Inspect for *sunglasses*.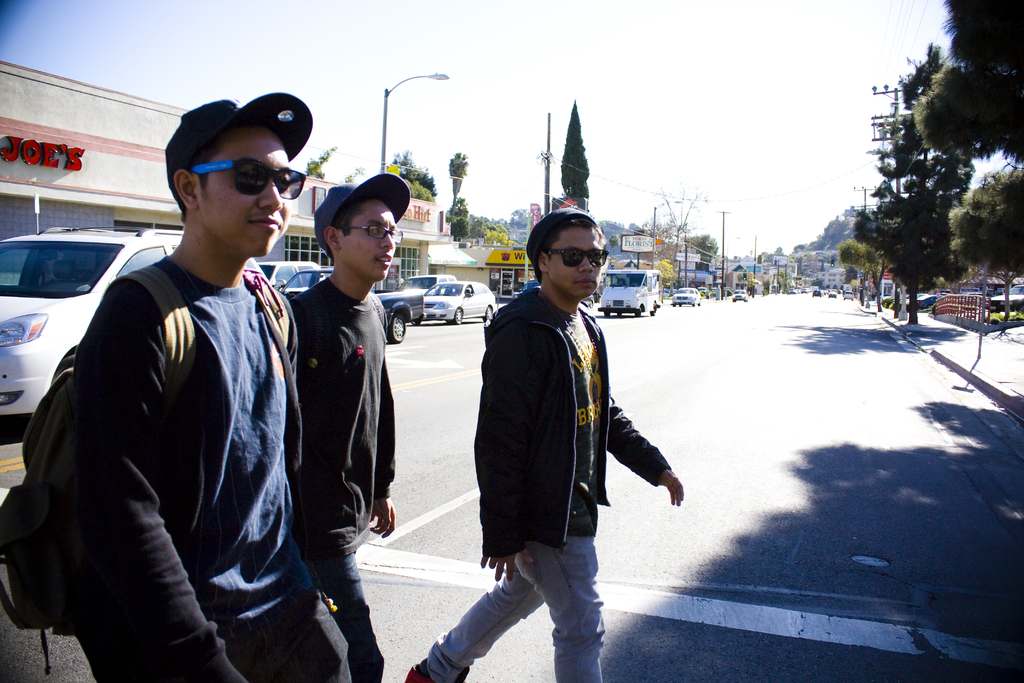
Inspection: 546, 250, 611, 268.
